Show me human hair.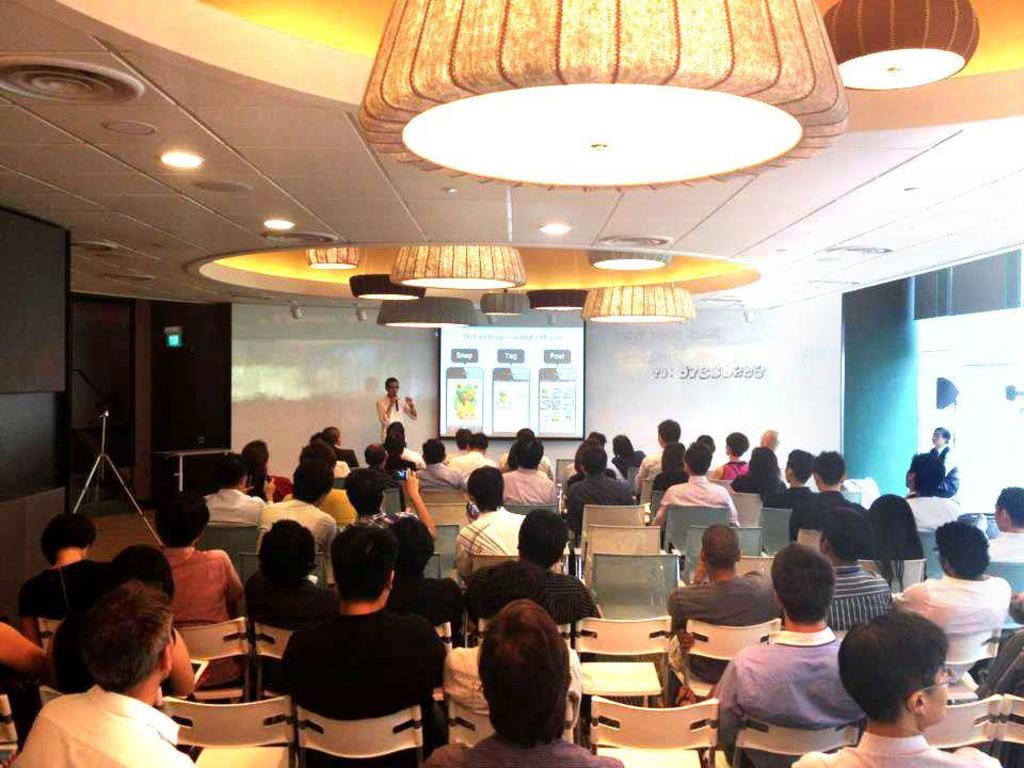
human hair is here: [663,442,687,470].
